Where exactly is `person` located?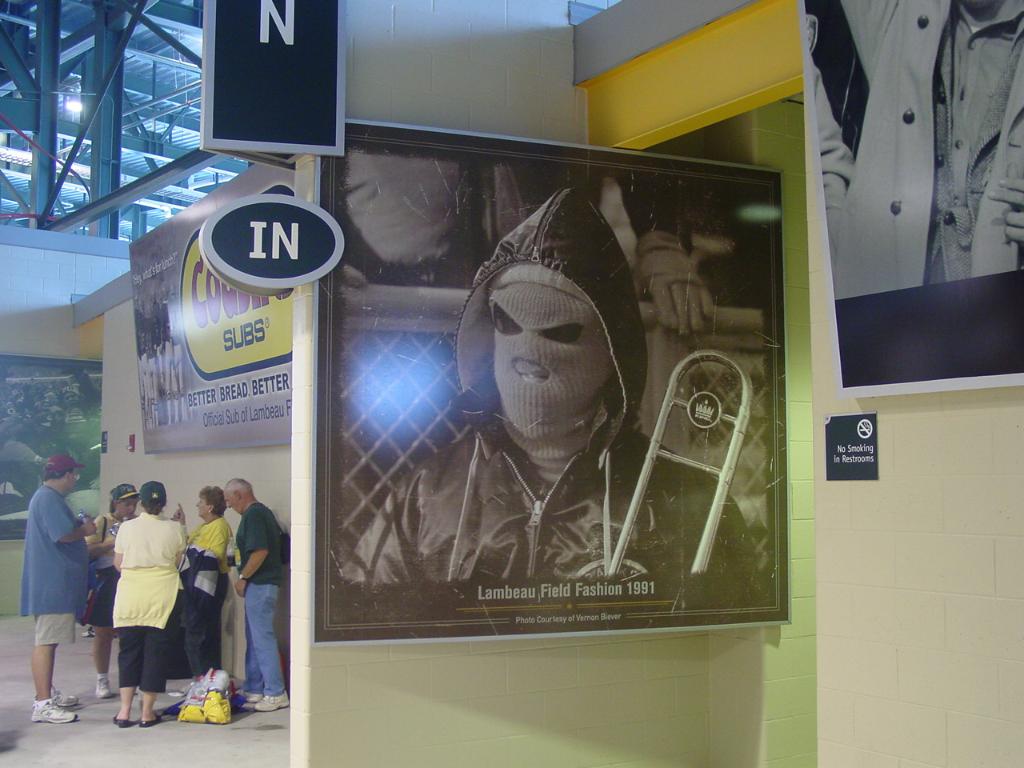
Its bounding box is x1=340 y1=166 x2=750 y2=582.
